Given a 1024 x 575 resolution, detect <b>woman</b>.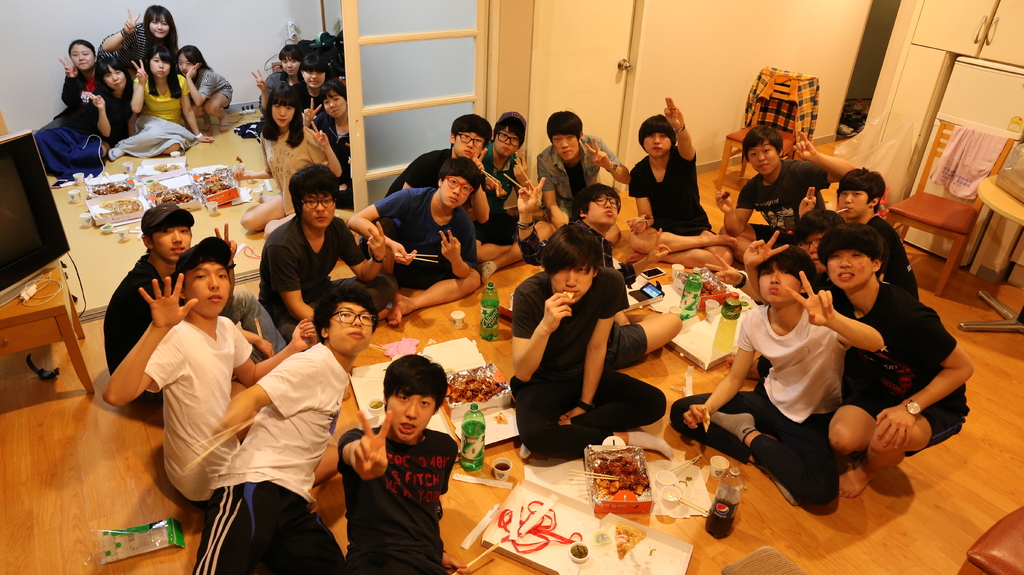
[303, 83, 357, 205].
